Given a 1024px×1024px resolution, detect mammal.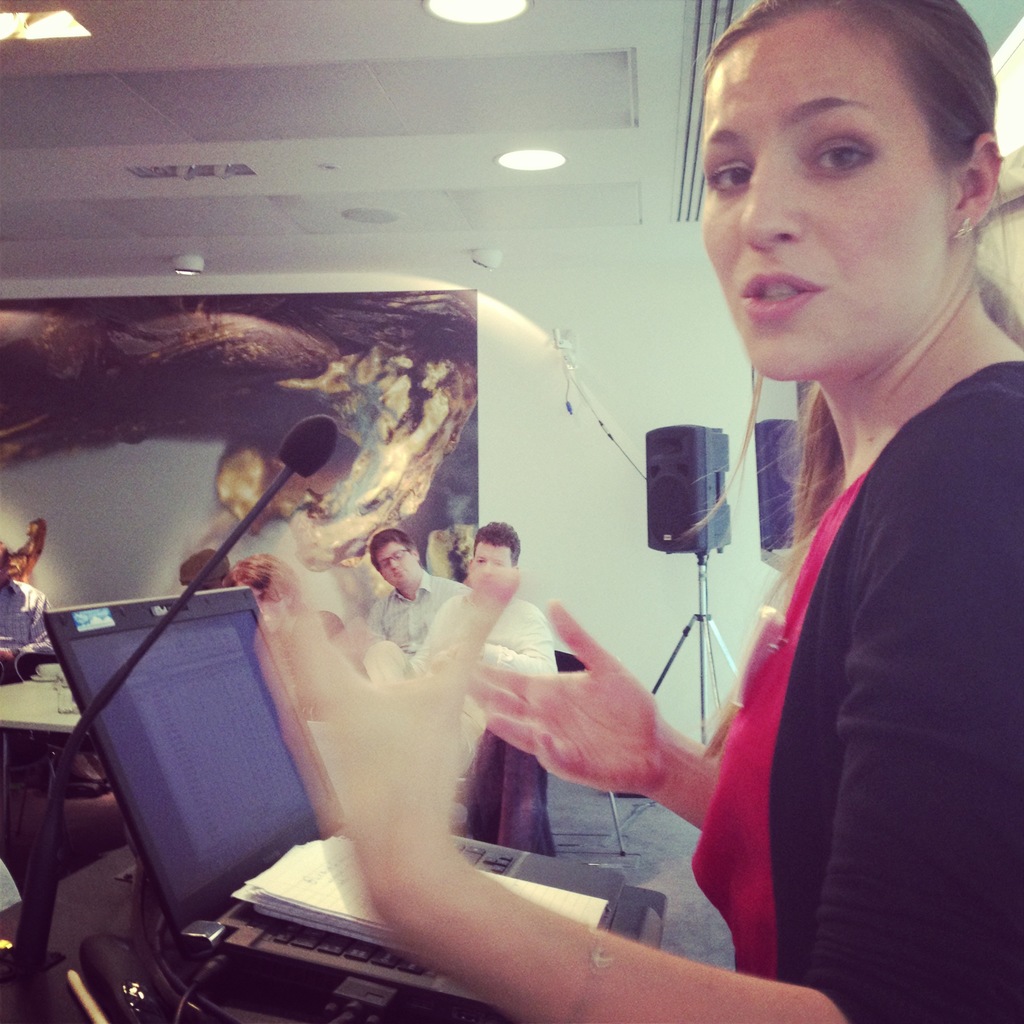
(left=0, top=545, right=61, bottom=665).
